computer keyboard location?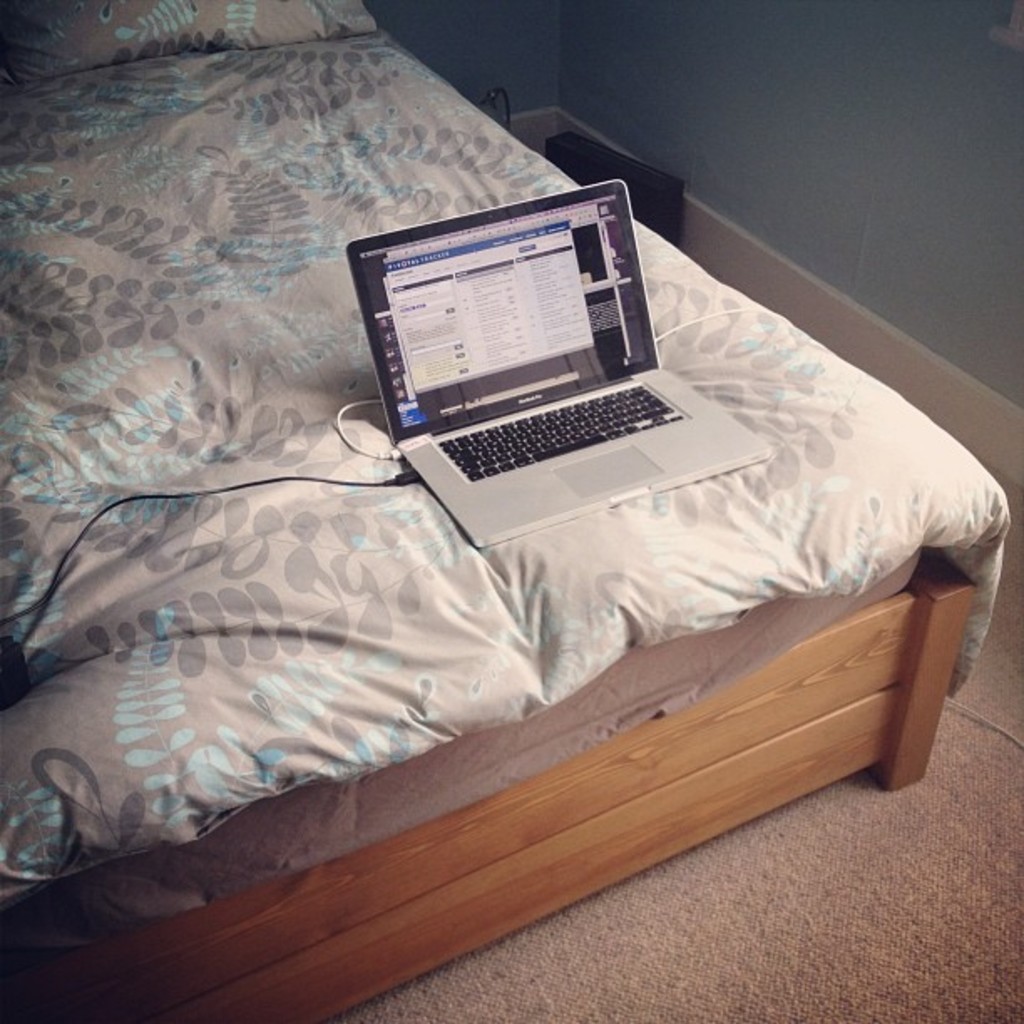
BBox(428, 380, 686, 482)
